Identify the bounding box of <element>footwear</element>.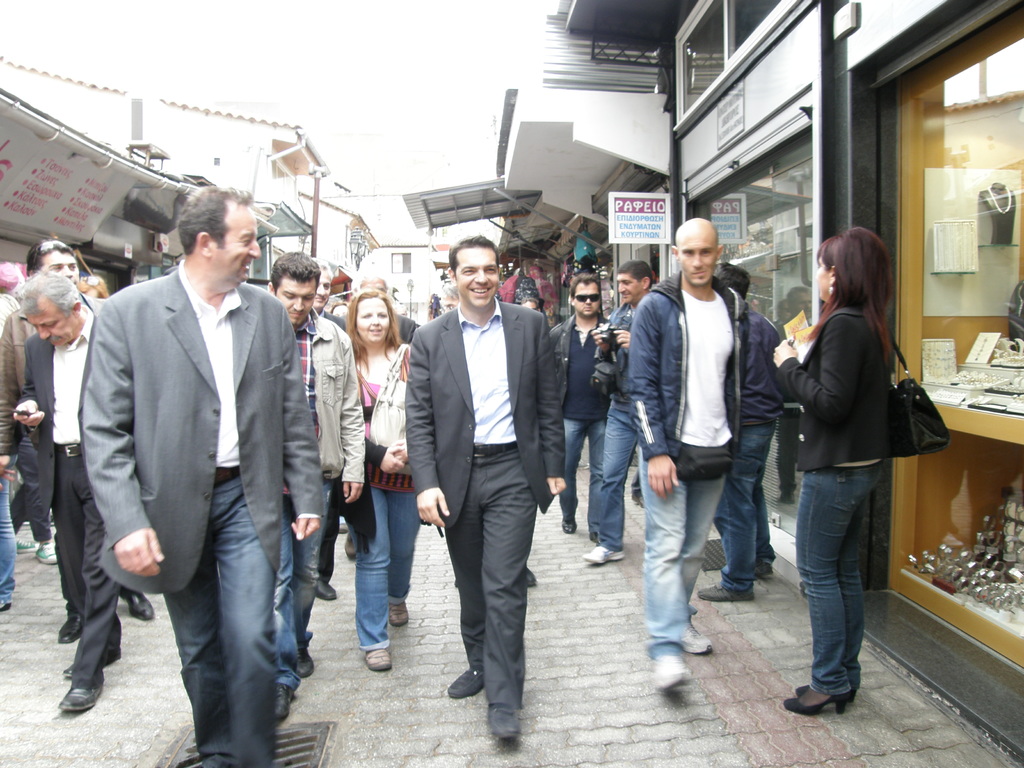
(x1=60, y1=667, x2=74, y2=680).
